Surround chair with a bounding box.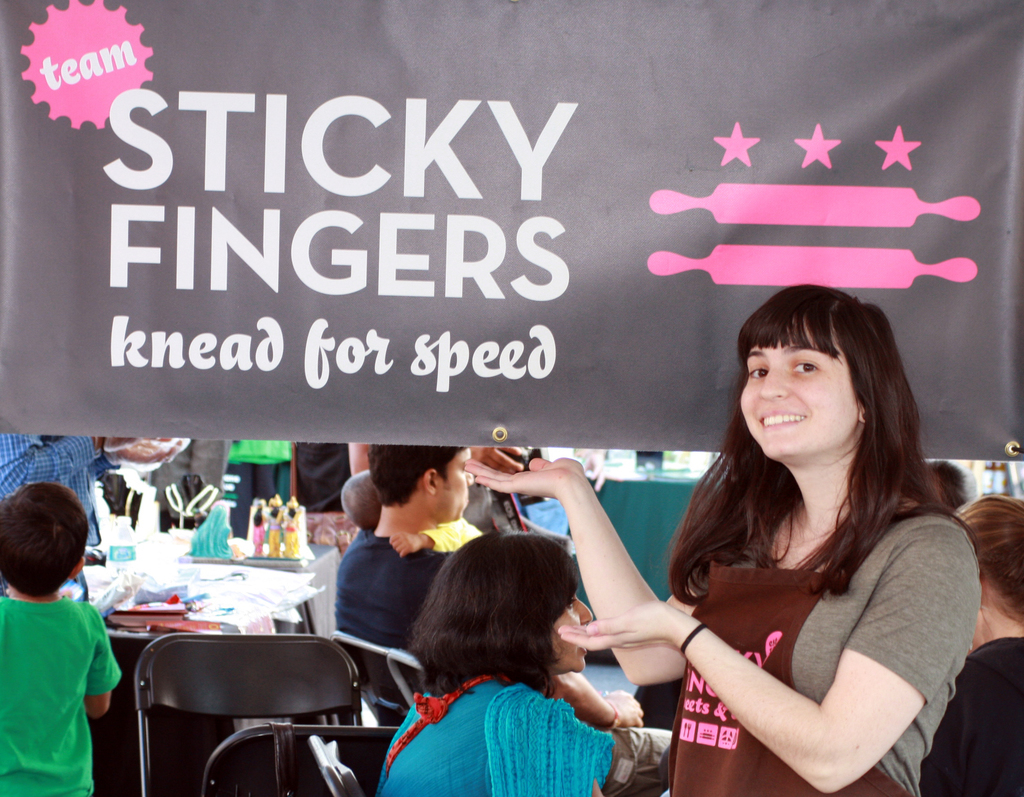
box=[331, 630, 425, 747].
